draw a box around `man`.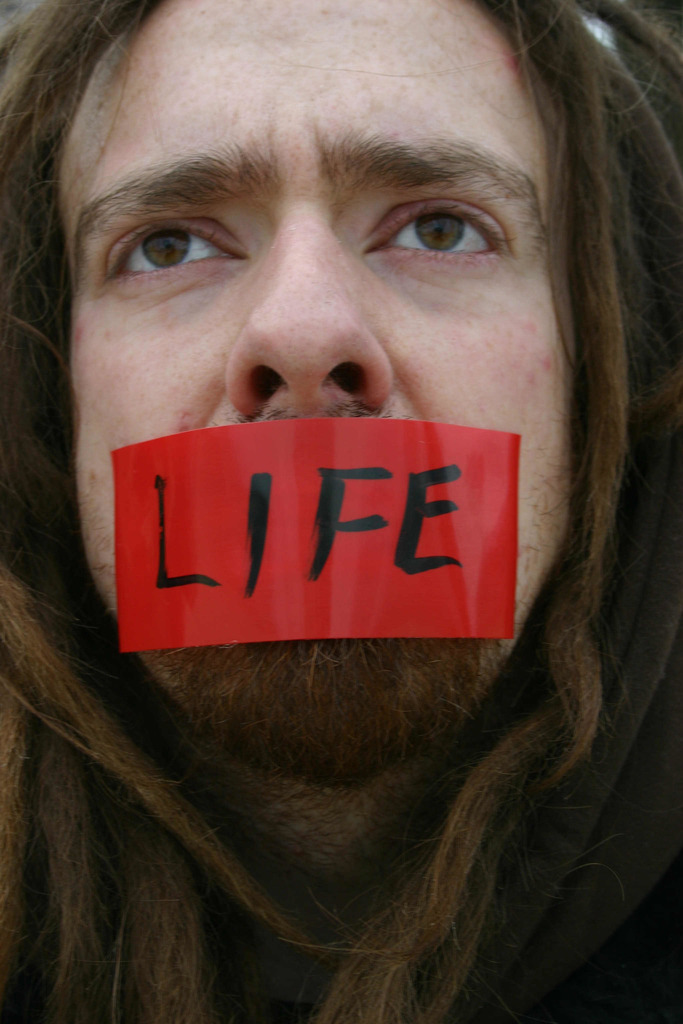
x1=0 y1=75 x2=655 y2=1021.
